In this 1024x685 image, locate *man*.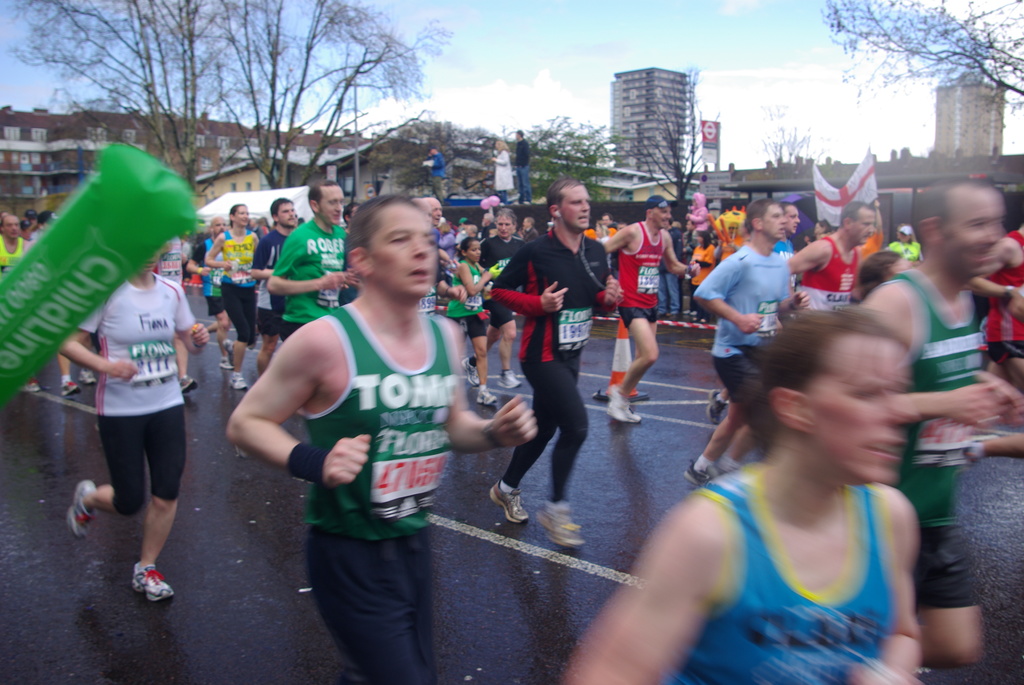
Bounding box: Rect(601, 213, 615, 226).
